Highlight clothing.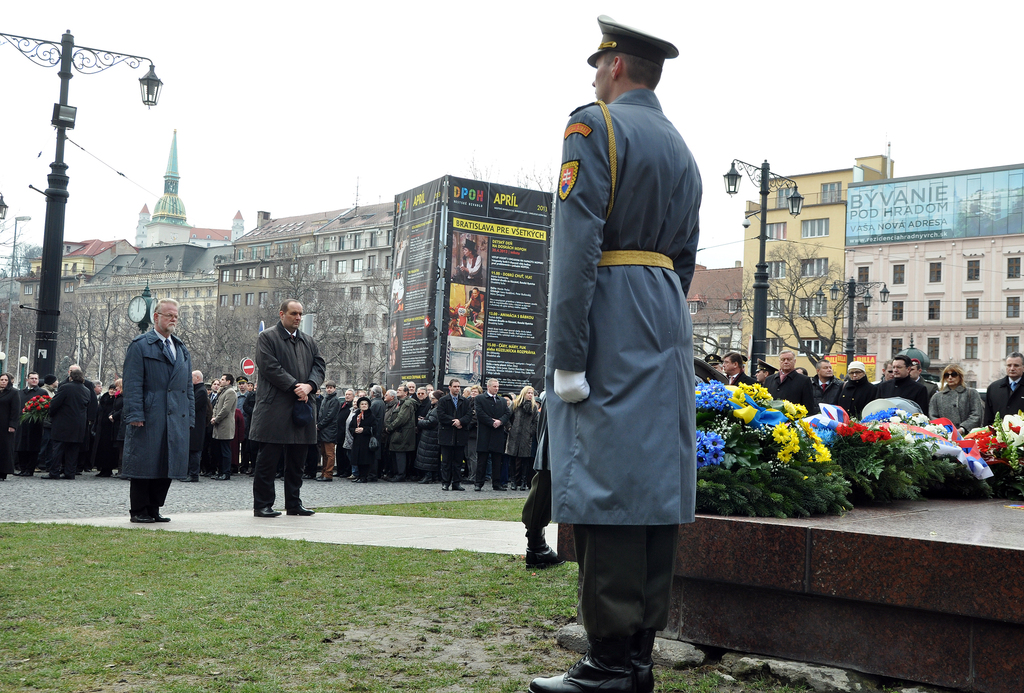
Highlighted region: pyautogui.locateOnScreen(116, 330, 194, 514).
